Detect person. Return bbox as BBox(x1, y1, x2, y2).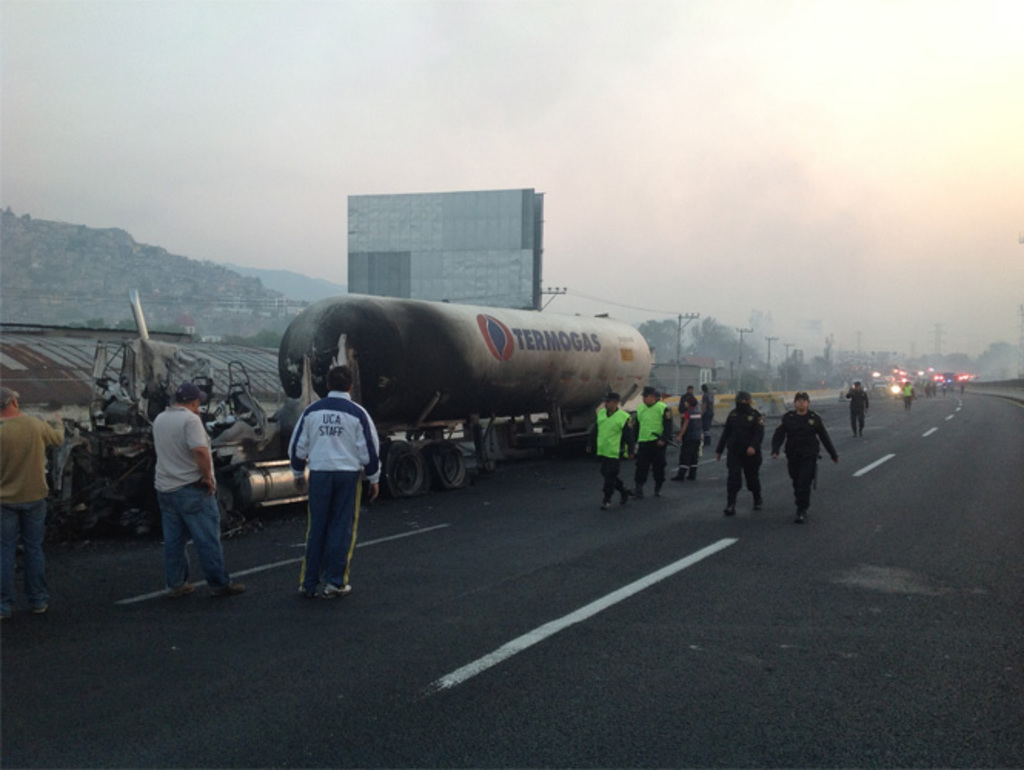
BBox(845, 379, 870, 434).
